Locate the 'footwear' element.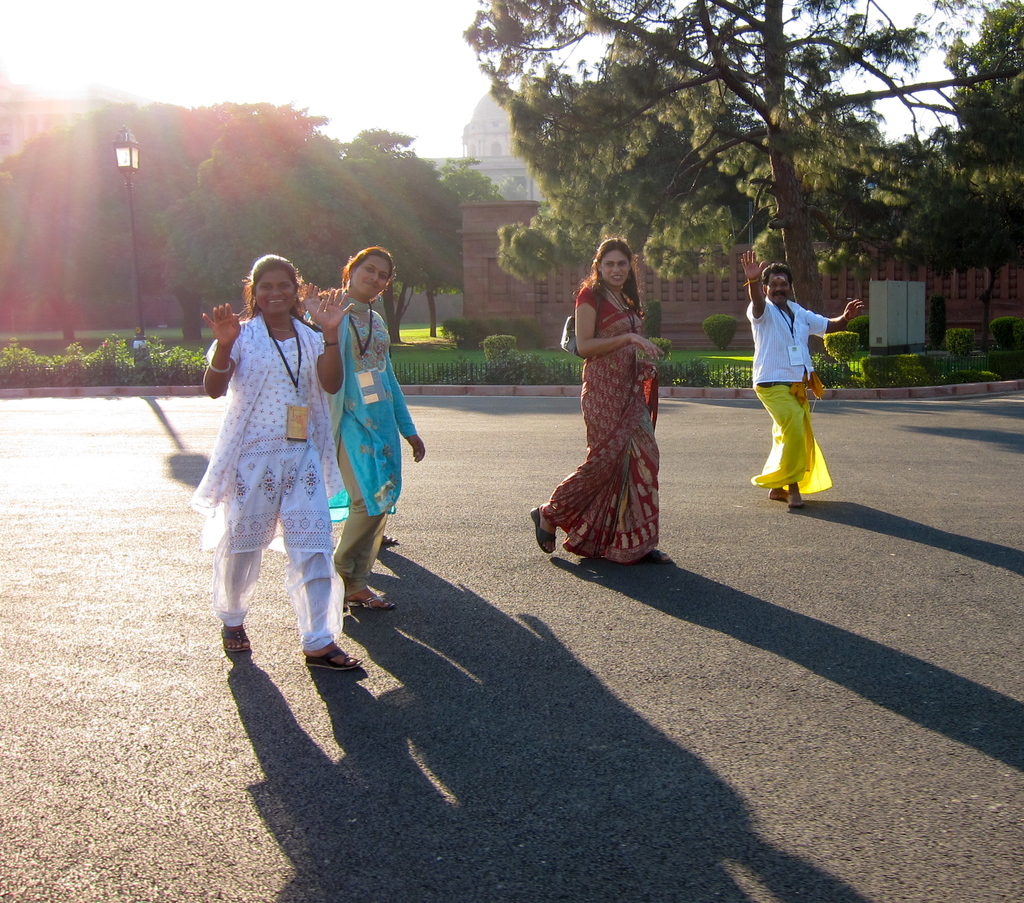
Element bbox: bbox=(346, 586, 392, 619).
